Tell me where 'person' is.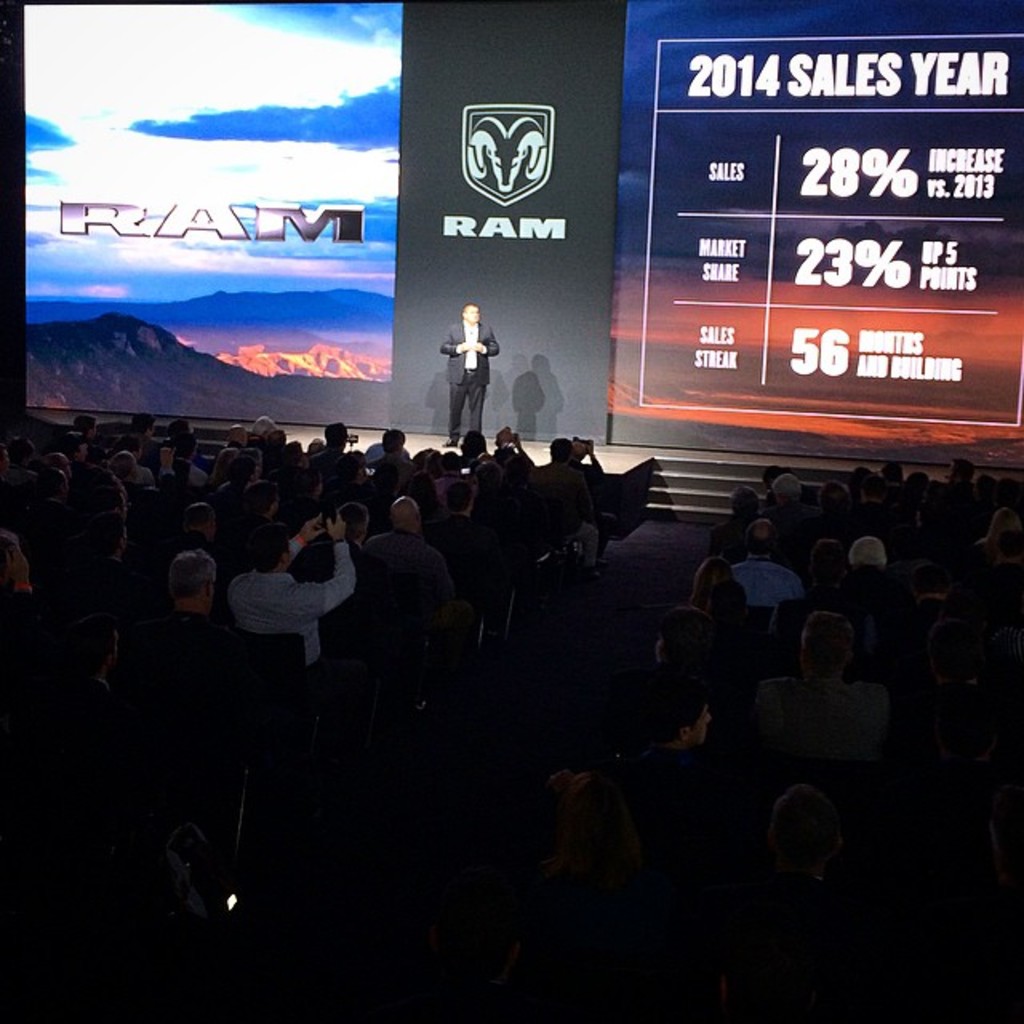
'person' is at pyautogui.locateOnScreen(208, 426, 254, 472).
